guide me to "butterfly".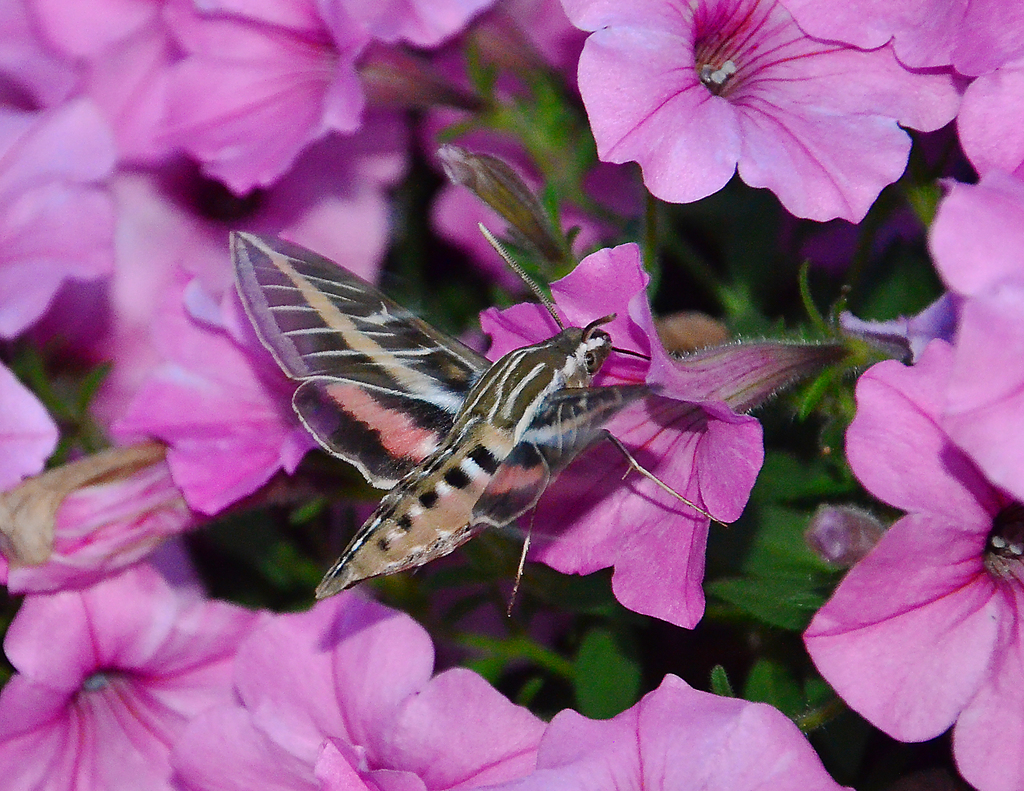
Guidance: {"left": 228, "top": 230, "right": 736, "bottom": 615}.
